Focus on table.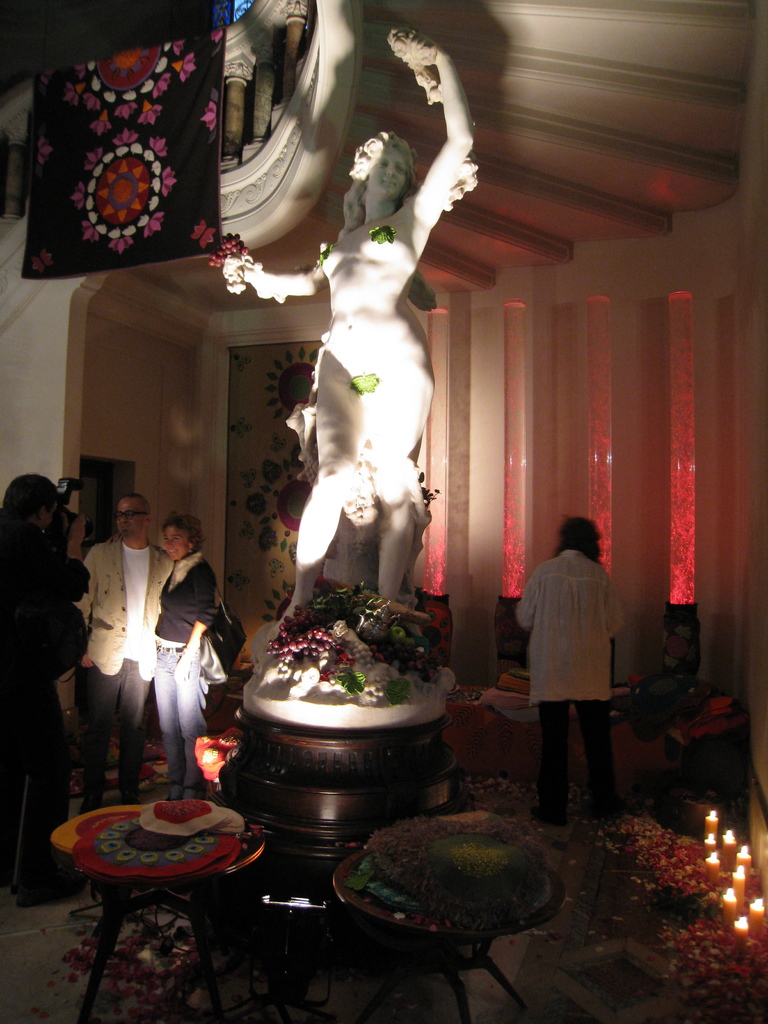
Focused at 47,806,266,1023.
